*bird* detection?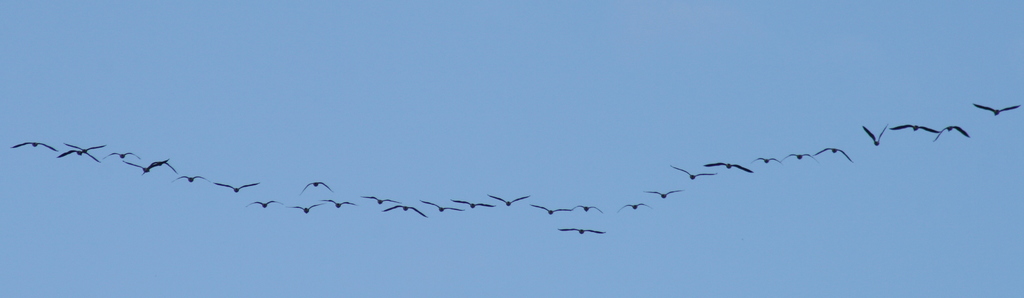
<bbox>754, 157, 788, 167</bbox>
